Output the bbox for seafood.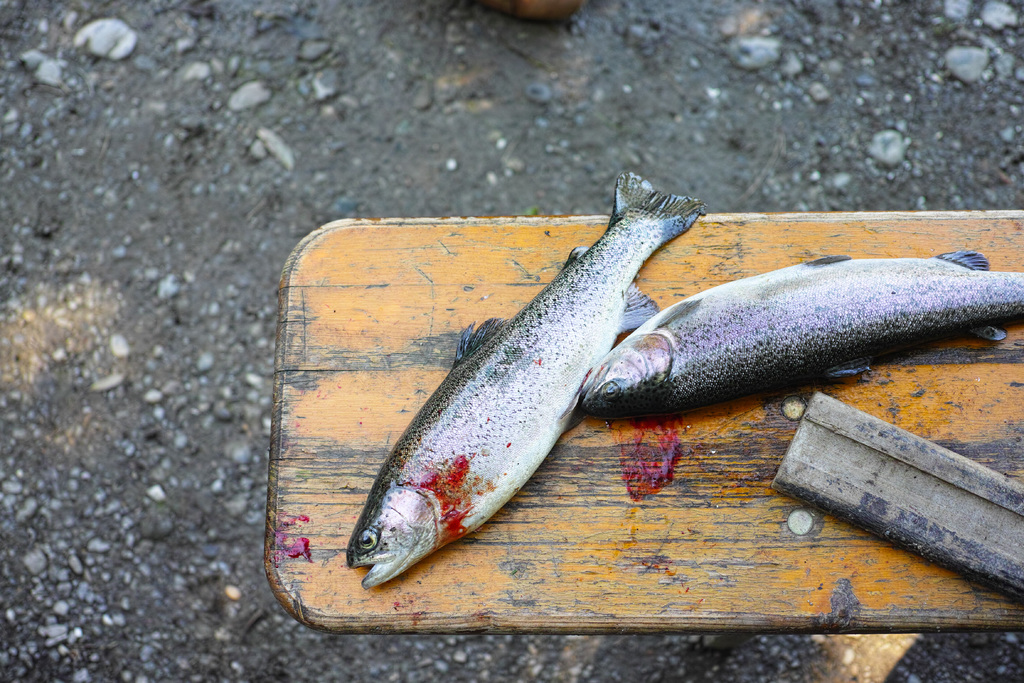
bbox=[570, 243, 1023, 420].
